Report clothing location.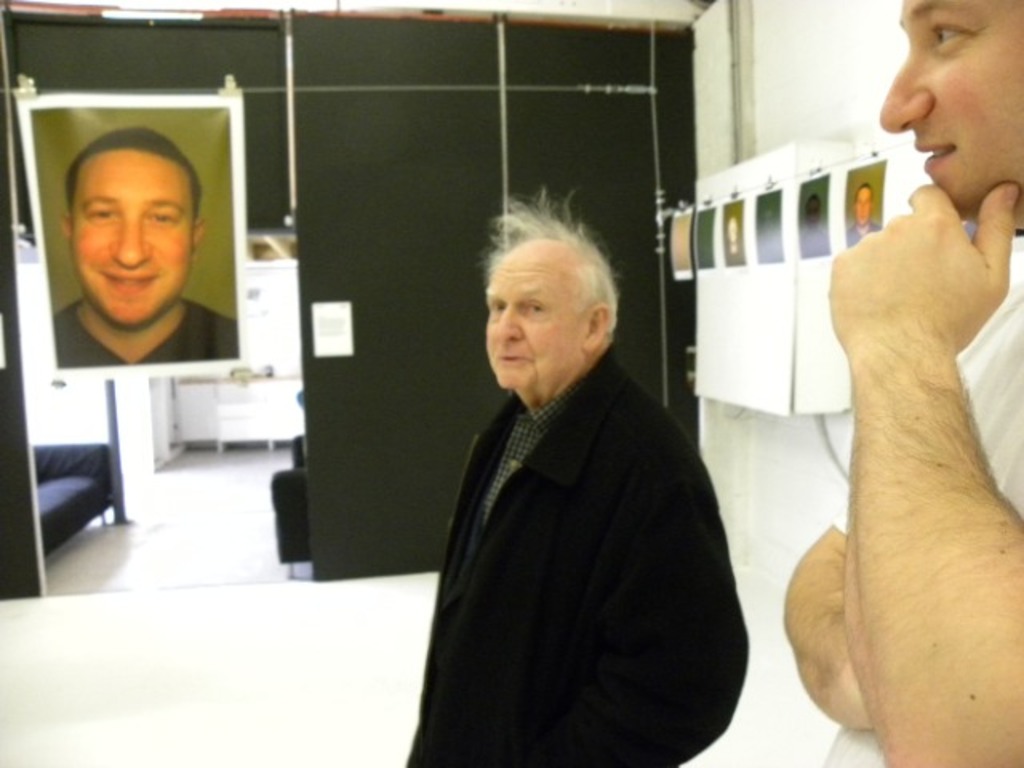
Report: x1=53, y1=299, x2=235, y2=368.
